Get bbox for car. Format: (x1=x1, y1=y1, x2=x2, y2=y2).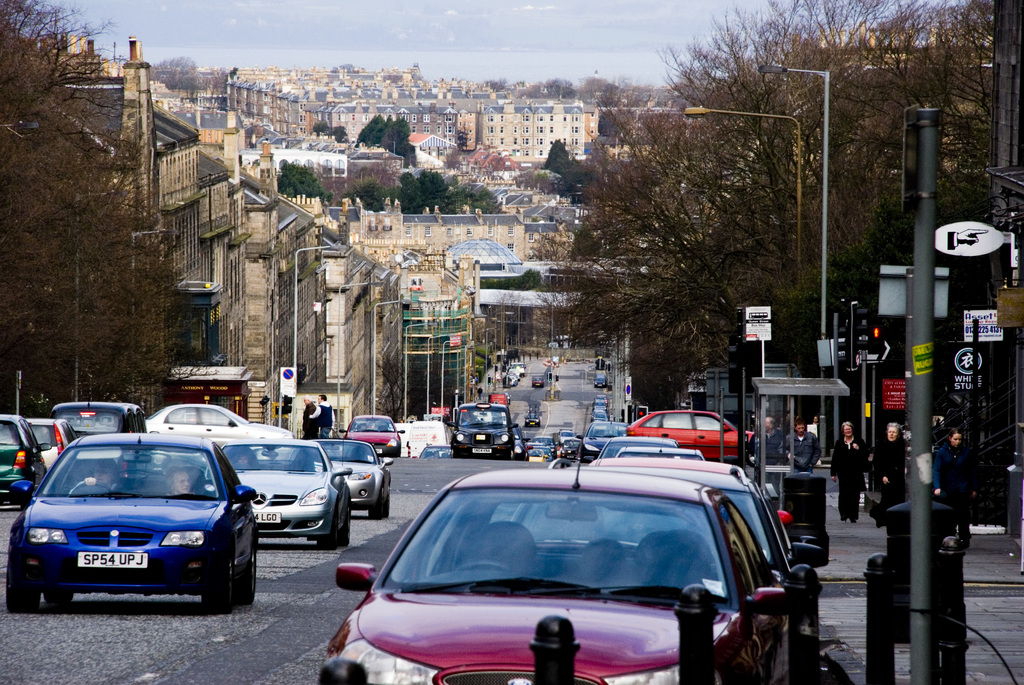
(x1=581, y1=421, x2=628, y2=459).
